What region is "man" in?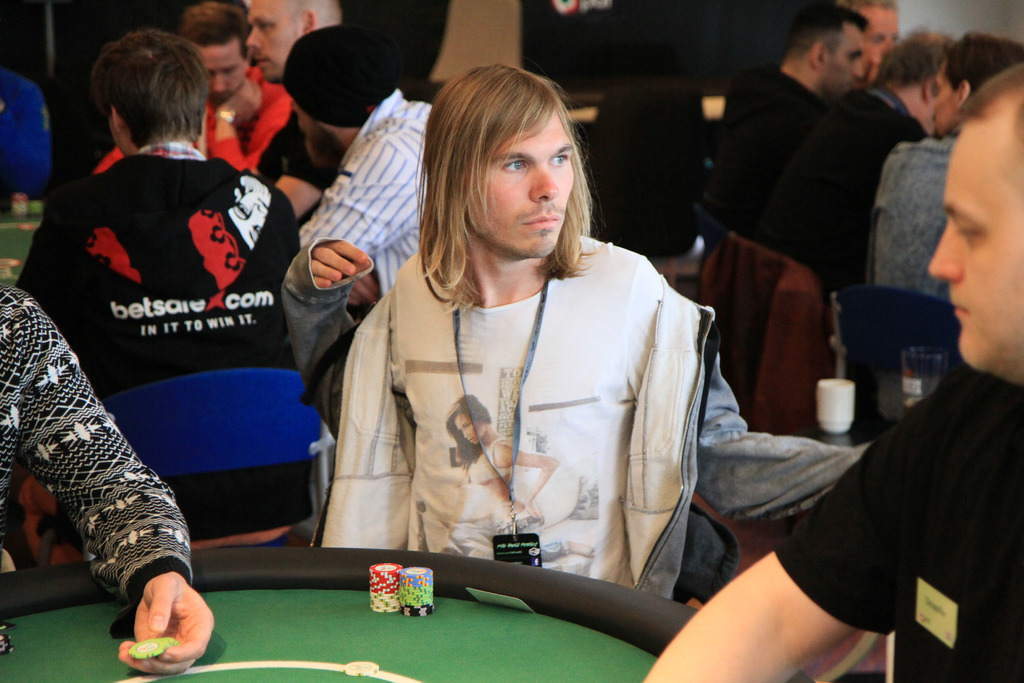
box(863, 36, 1023, 420).
